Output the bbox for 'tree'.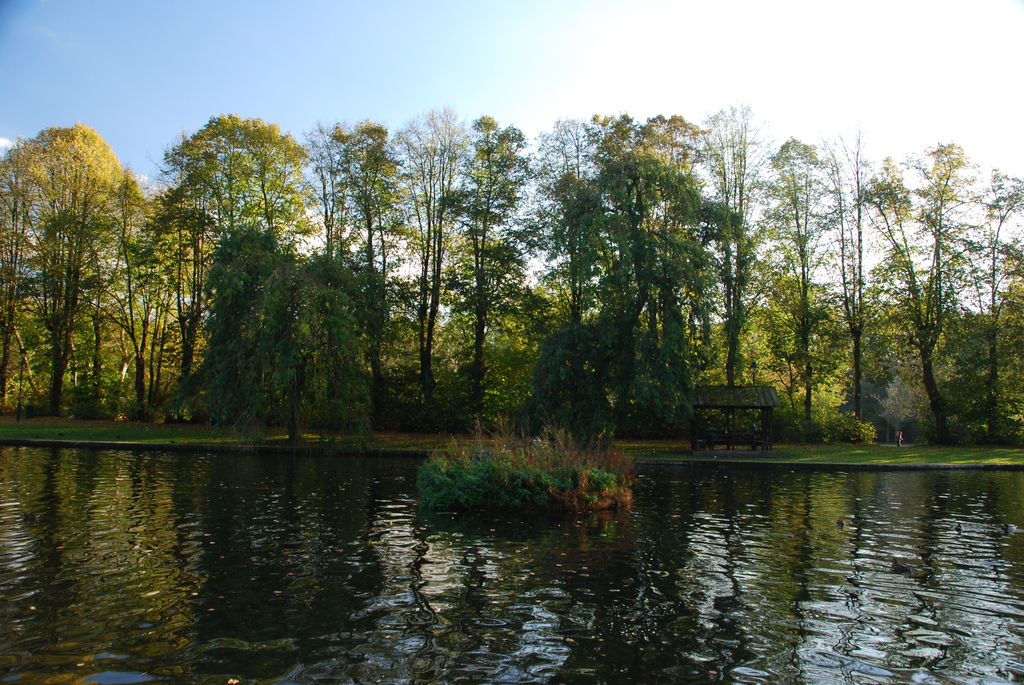
bbox(564, 151, 753, 441).
